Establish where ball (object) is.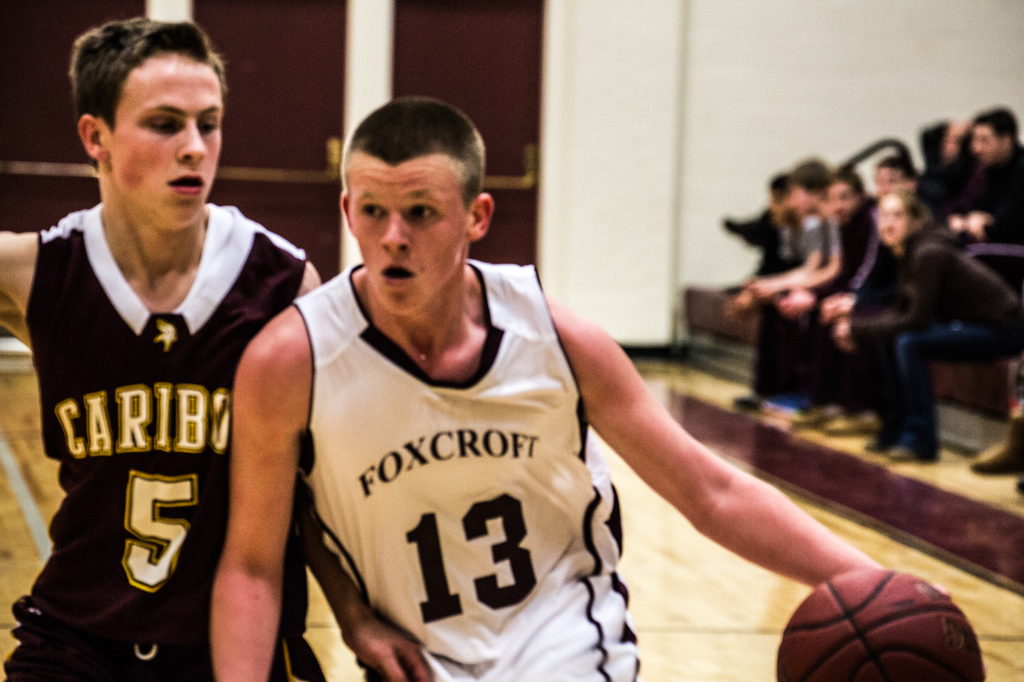
Established at 774,564,985,681.
